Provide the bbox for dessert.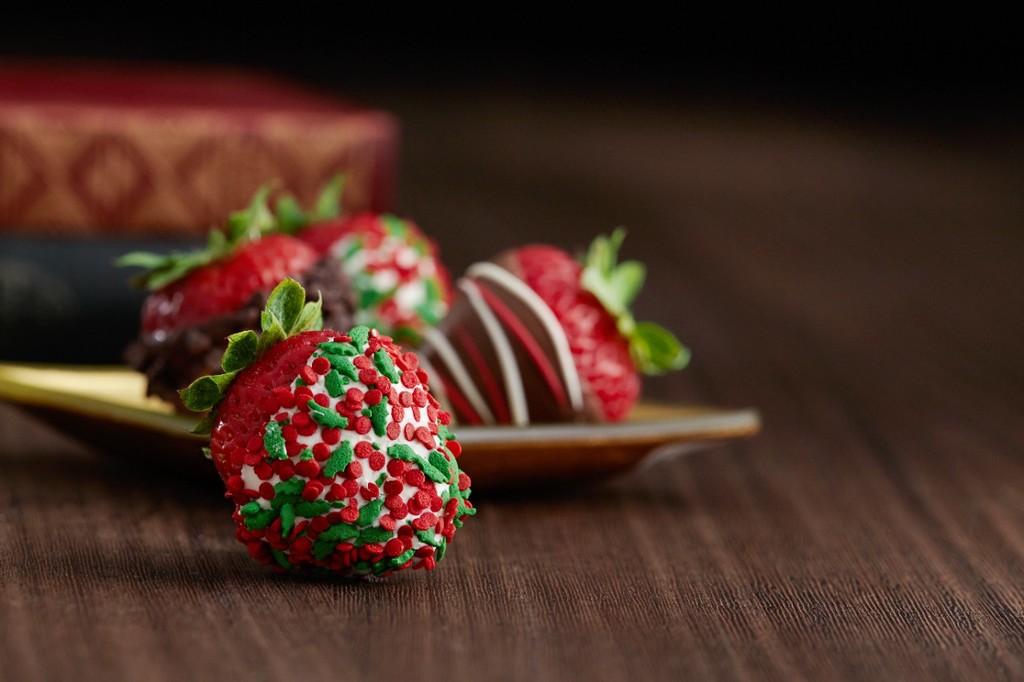
l=203, t=313, r=470, b=591.
